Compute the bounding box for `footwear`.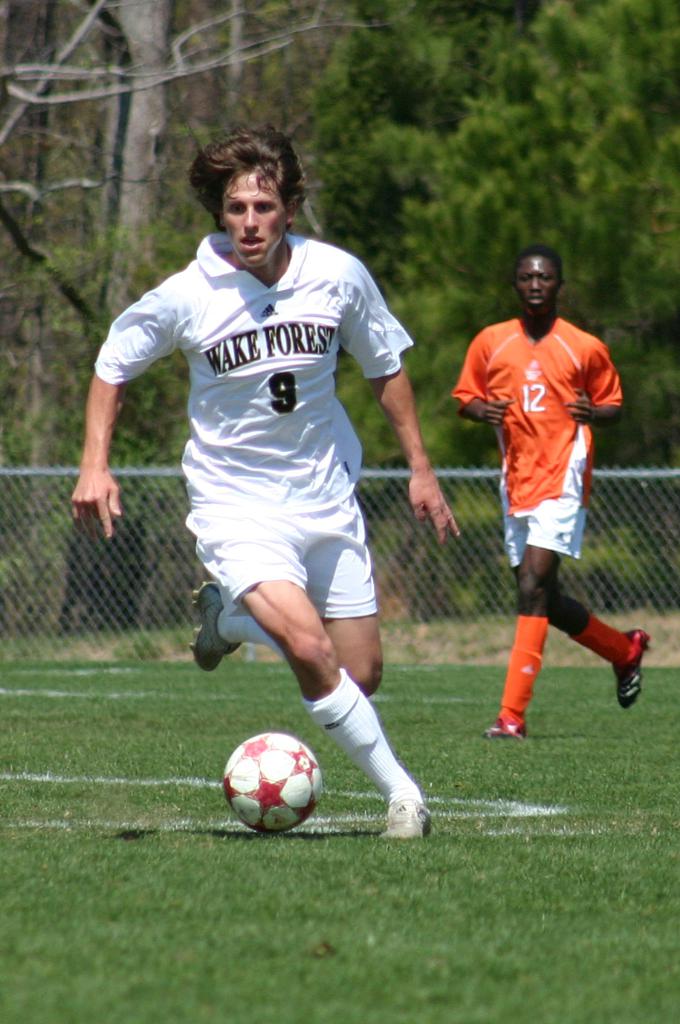
crop(372, 785, 433, 847).
